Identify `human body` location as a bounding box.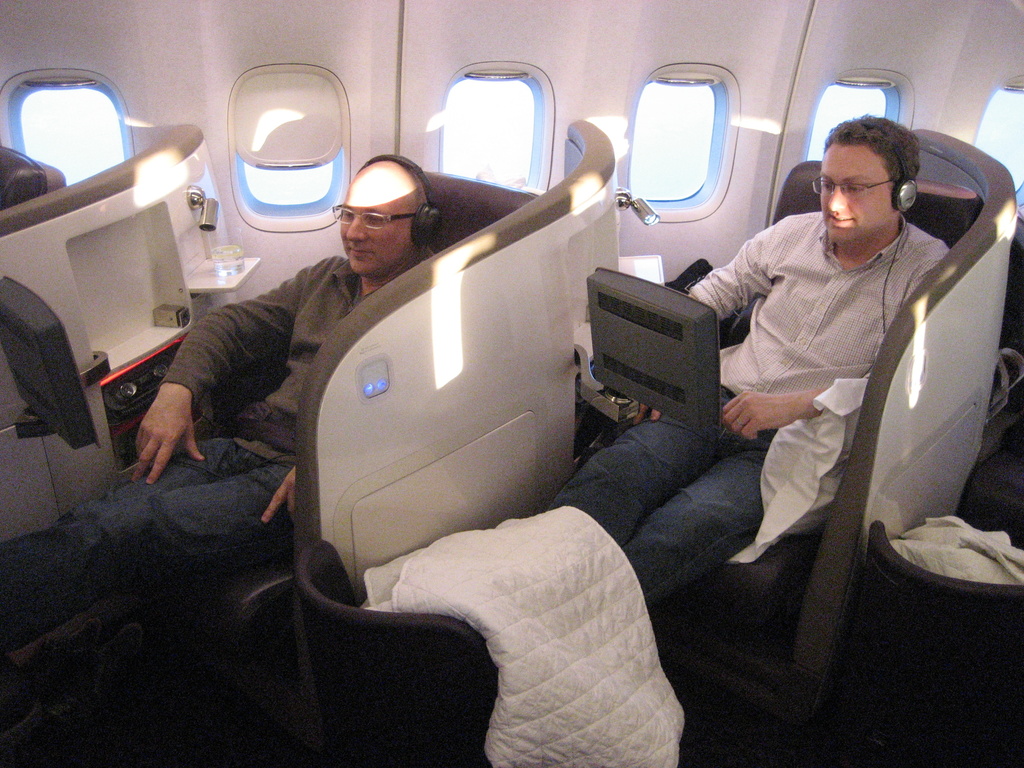
(x1=547, y1=114, x2=952, y2=618).
